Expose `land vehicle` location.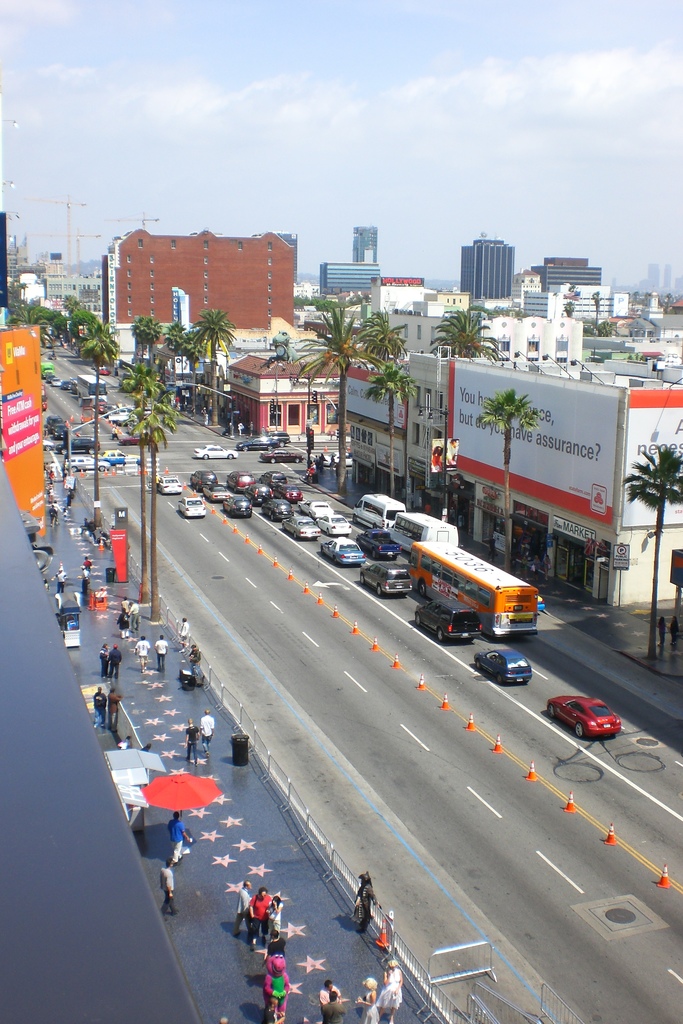
Exposed at rect(198, 442, 236, 461).
